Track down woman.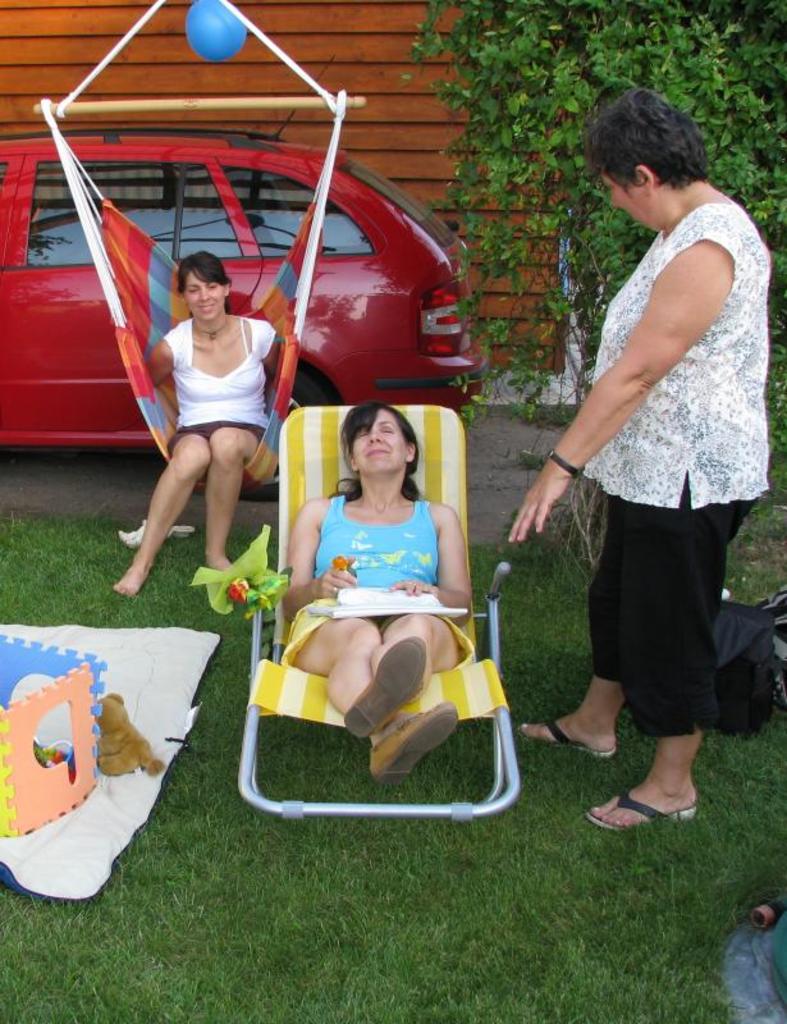
Tracked to rect(509, 82, 786, 626).
